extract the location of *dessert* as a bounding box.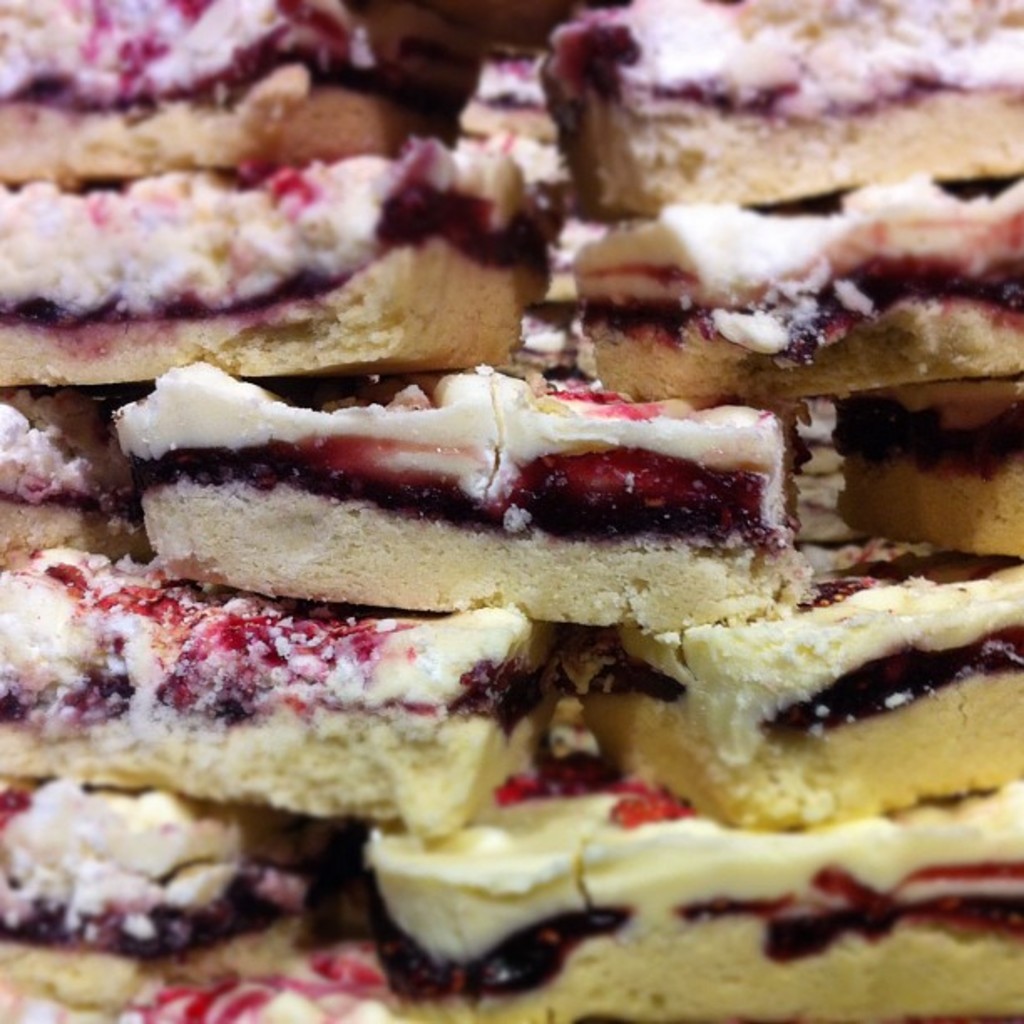
bbox=[368, 775, 1022, 1021].
